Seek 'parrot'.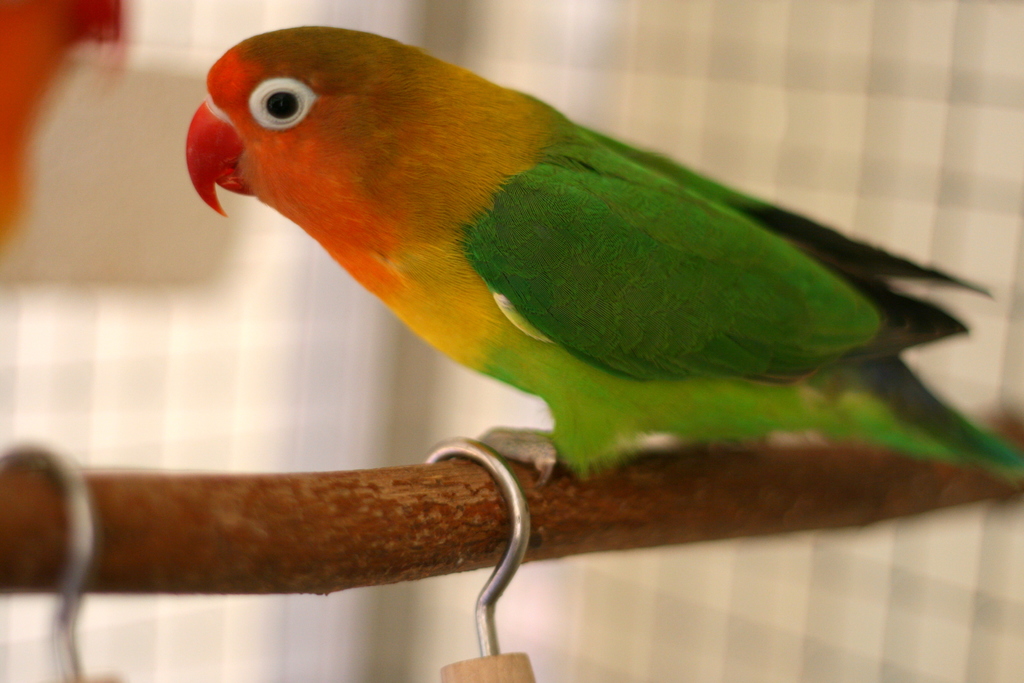
select_region(182, 22, 1023, 487).
